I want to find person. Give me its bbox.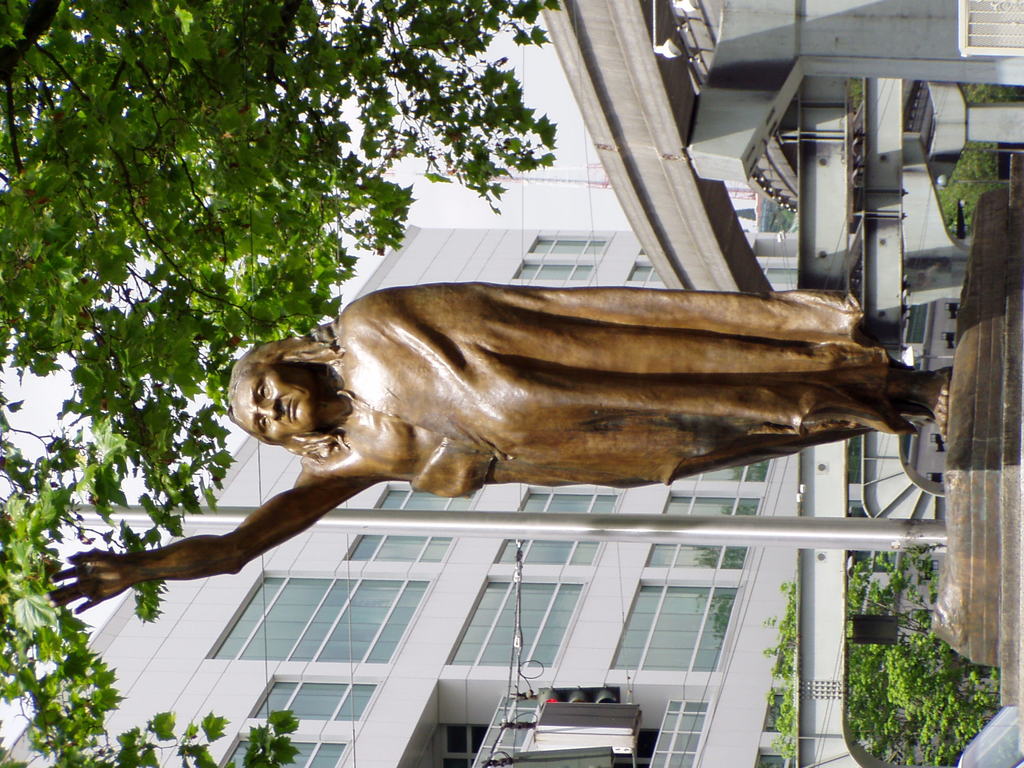
box=[44, 274, 949, 613].
